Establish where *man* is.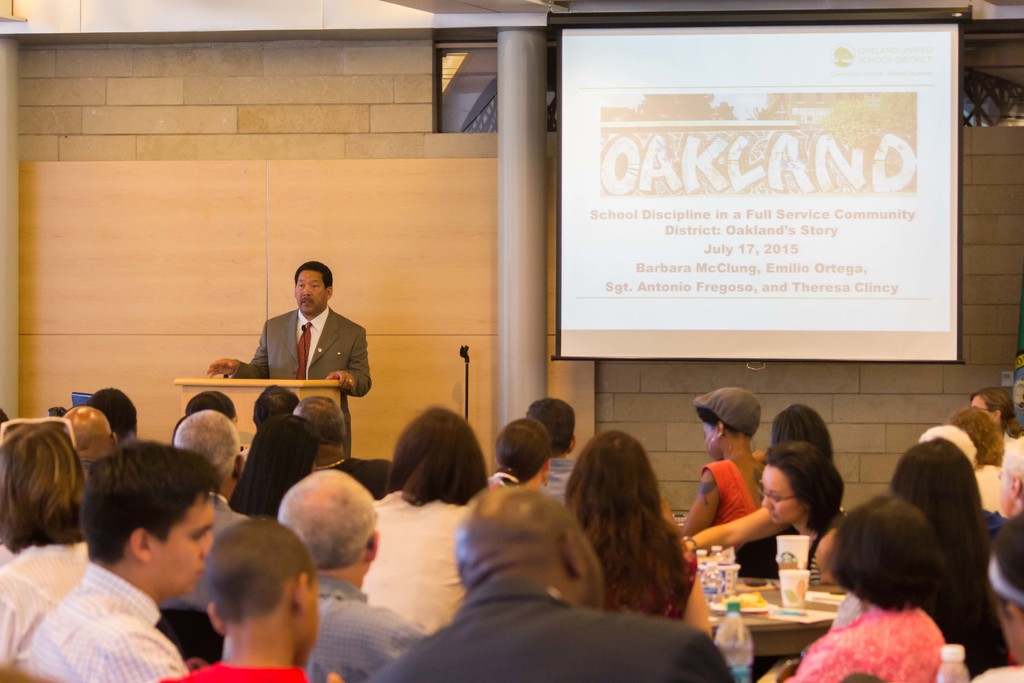
Established at (left=223, top=263, right=374, bottom=454).
